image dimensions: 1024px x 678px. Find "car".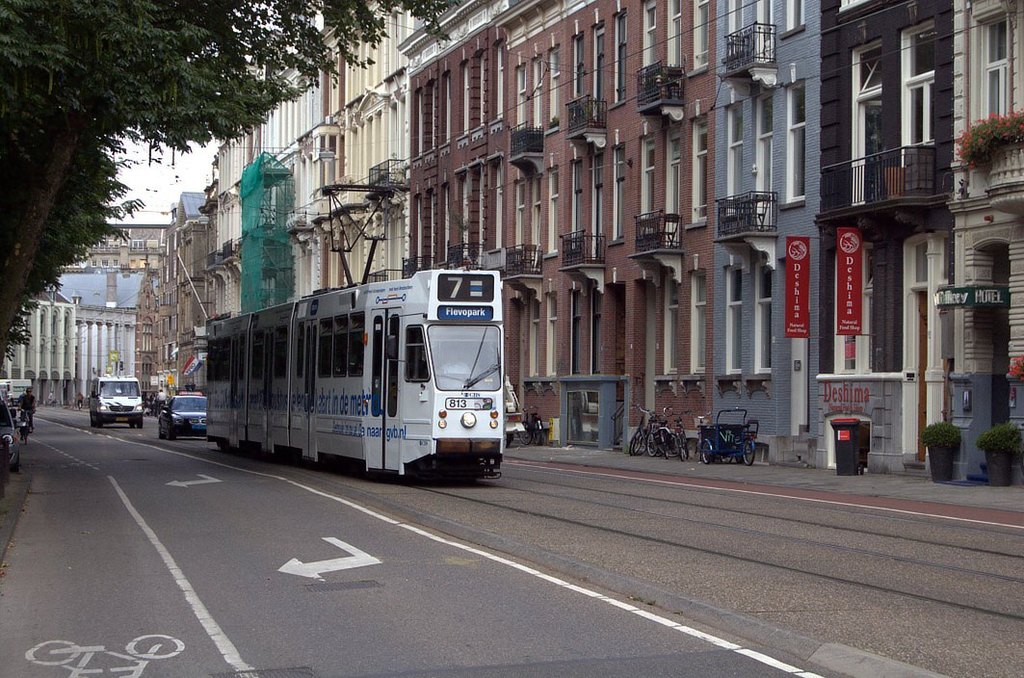
159 392 208 439.
